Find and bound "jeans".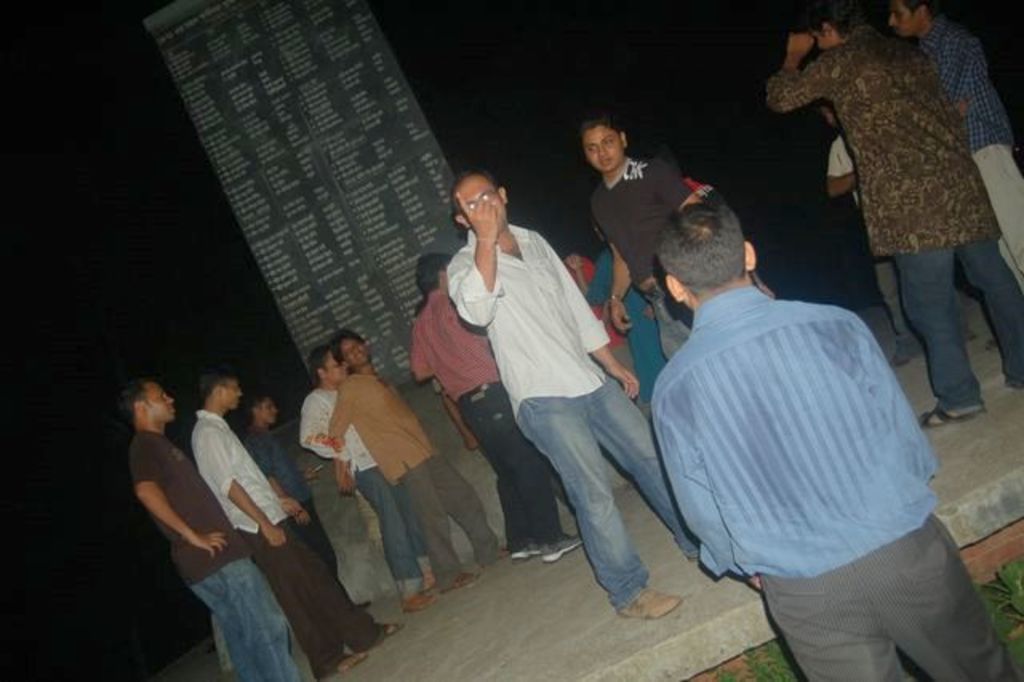
Bound: <region>349, 463, 424, 596</region>.
